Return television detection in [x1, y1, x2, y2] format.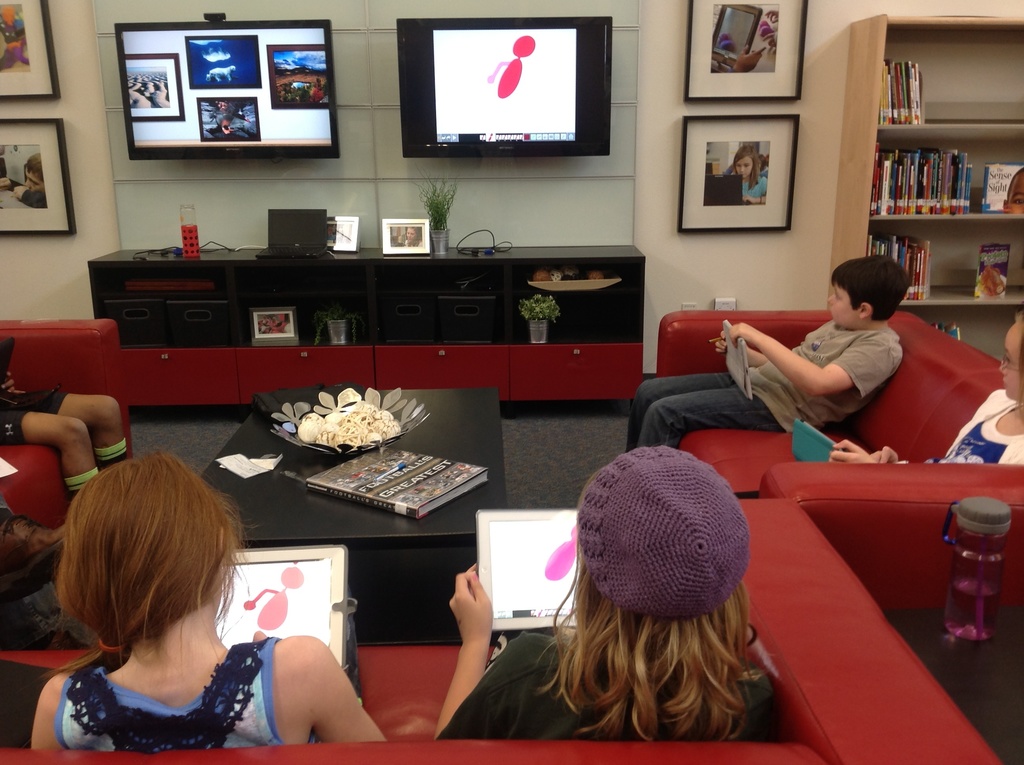
[396, 10, 612, 157].
